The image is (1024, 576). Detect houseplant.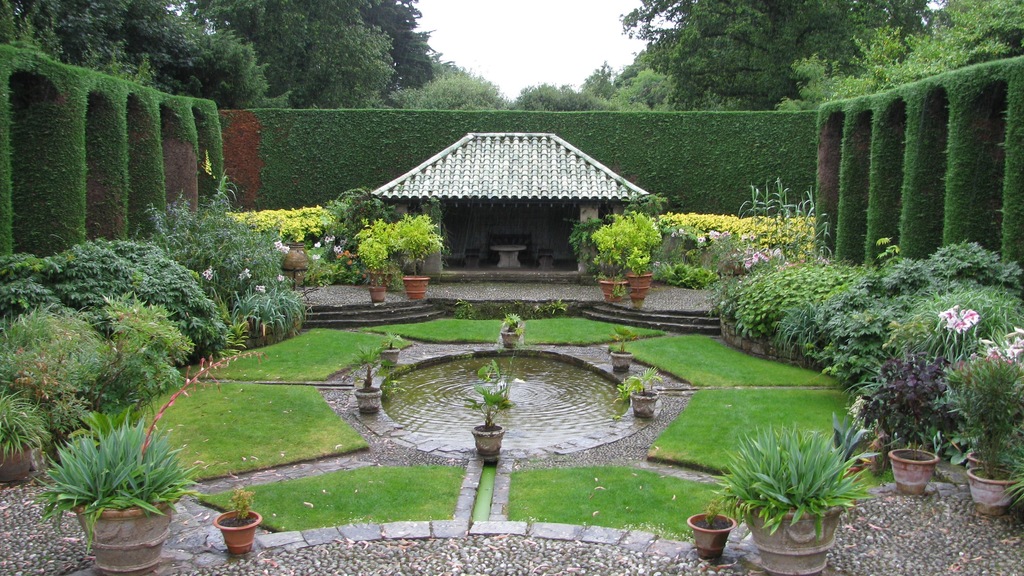
Detection: (392,214,446,304).
